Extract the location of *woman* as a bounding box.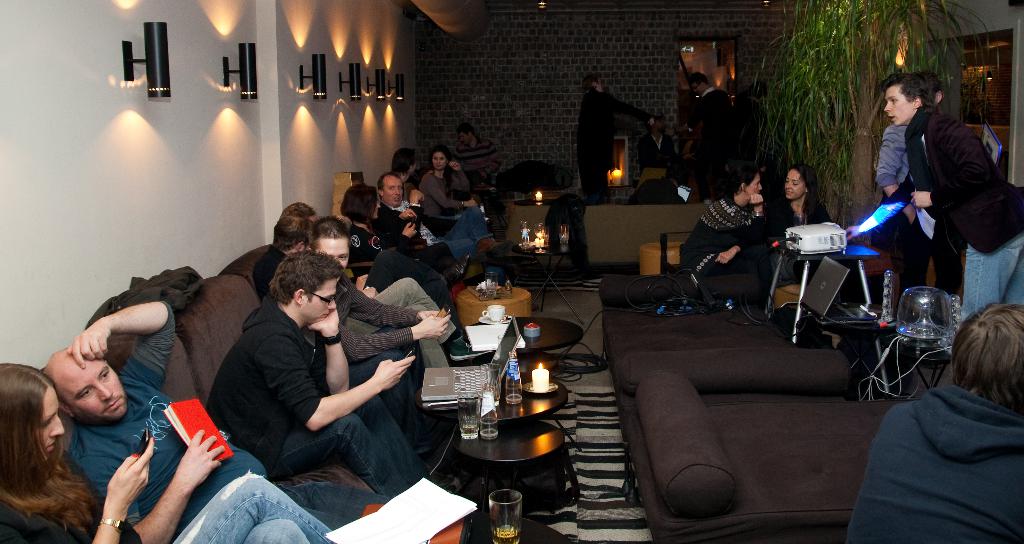
box=[767, 165, 830, 292].
